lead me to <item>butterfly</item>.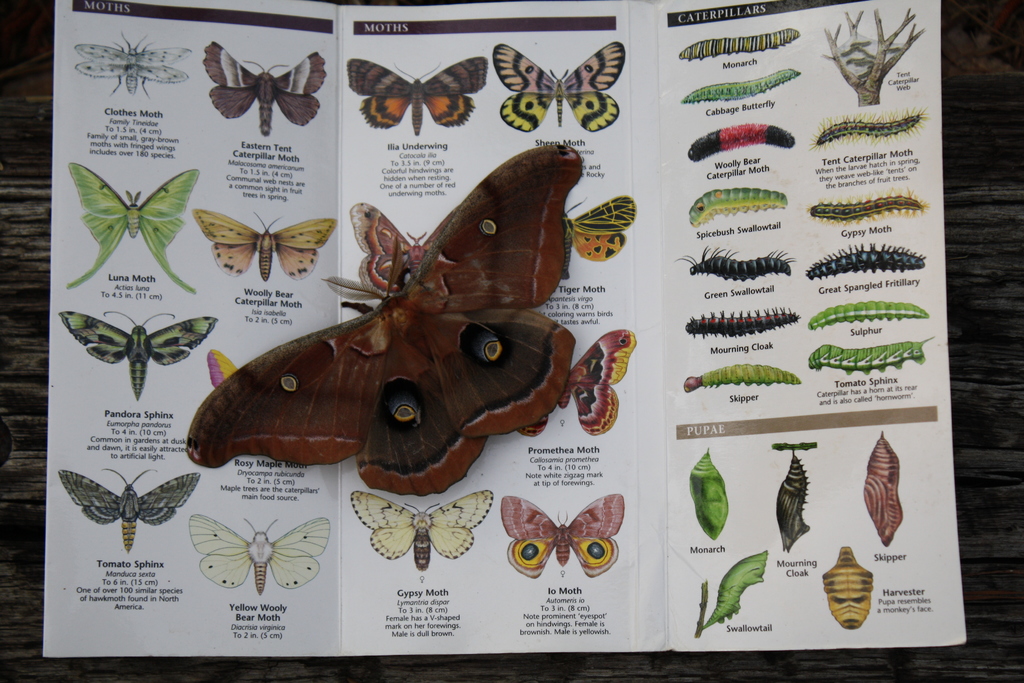
Lead to rect(556, 329, 630, 436).
